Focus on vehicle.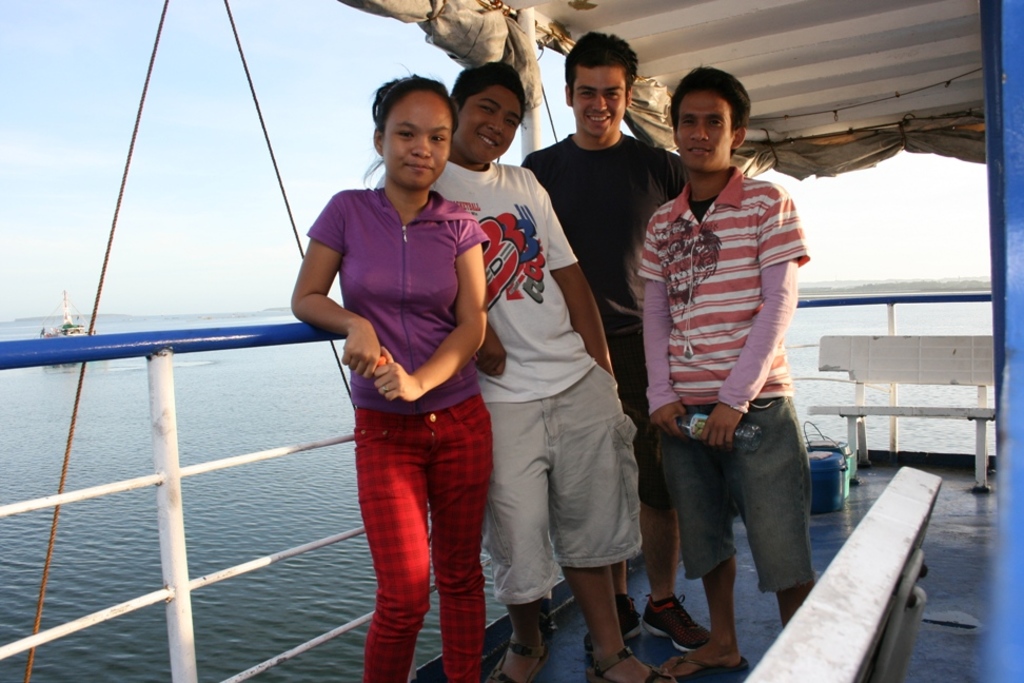
Focused at (38,288,94,344).
